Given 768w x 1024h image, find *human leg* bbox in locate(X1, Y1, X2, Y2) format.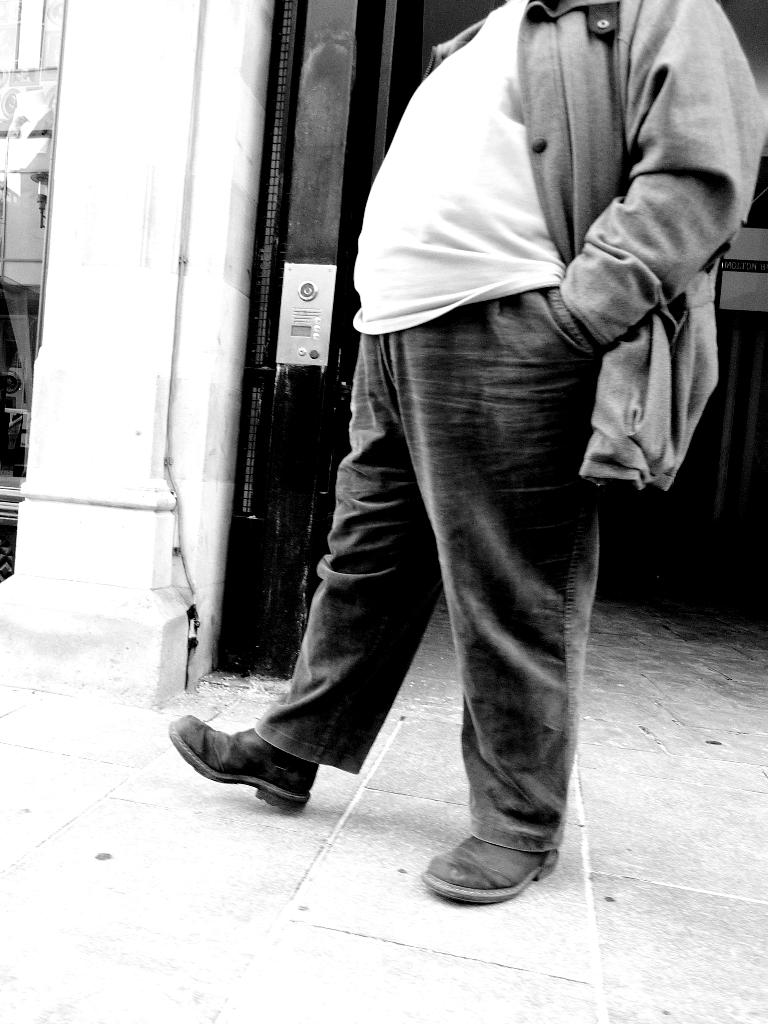
locate(399, 274, 600, 906).
